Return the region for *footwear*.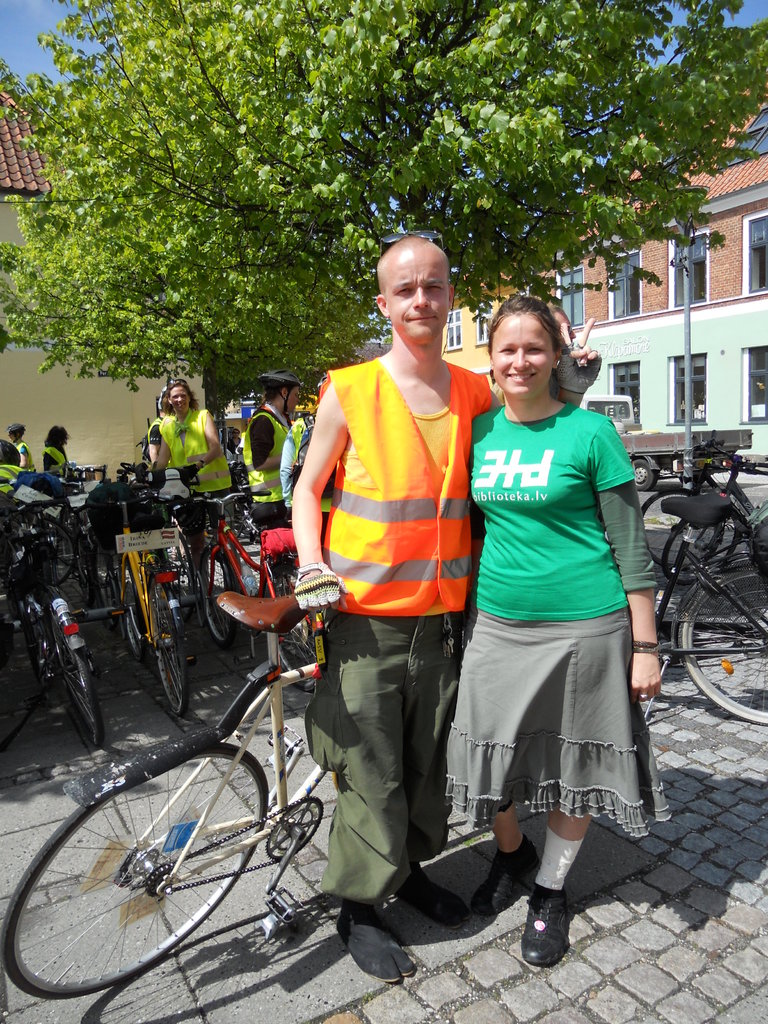
pyautogui.locateOnScreen(469, 836, 543, 913).
